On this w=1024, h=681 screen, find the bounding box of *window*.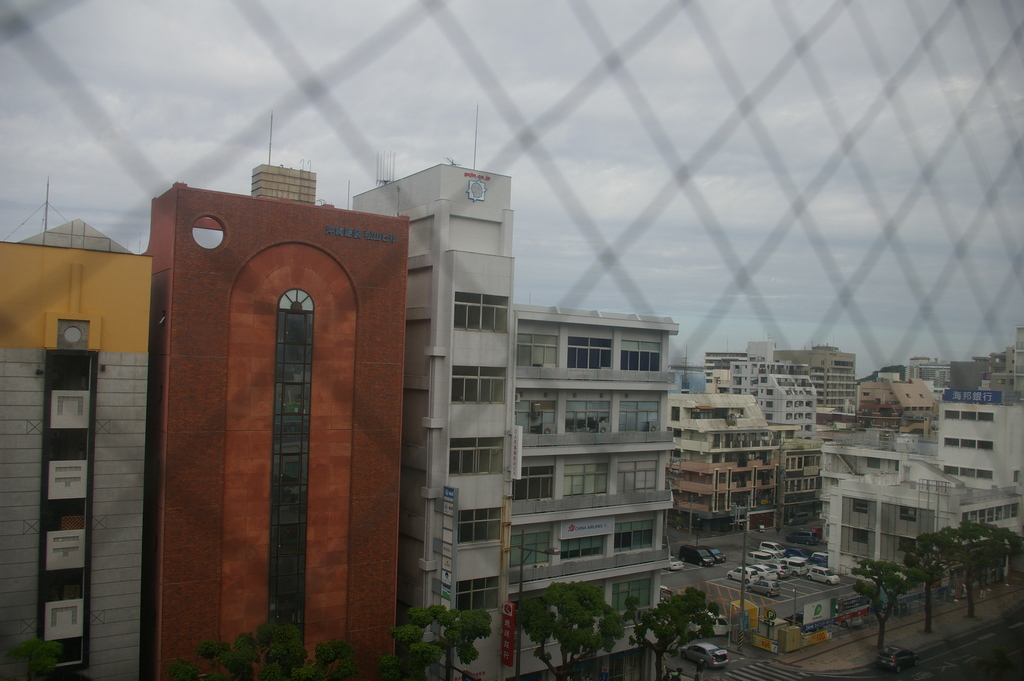
Bounding box: rect(456, 571, 503, 615).
